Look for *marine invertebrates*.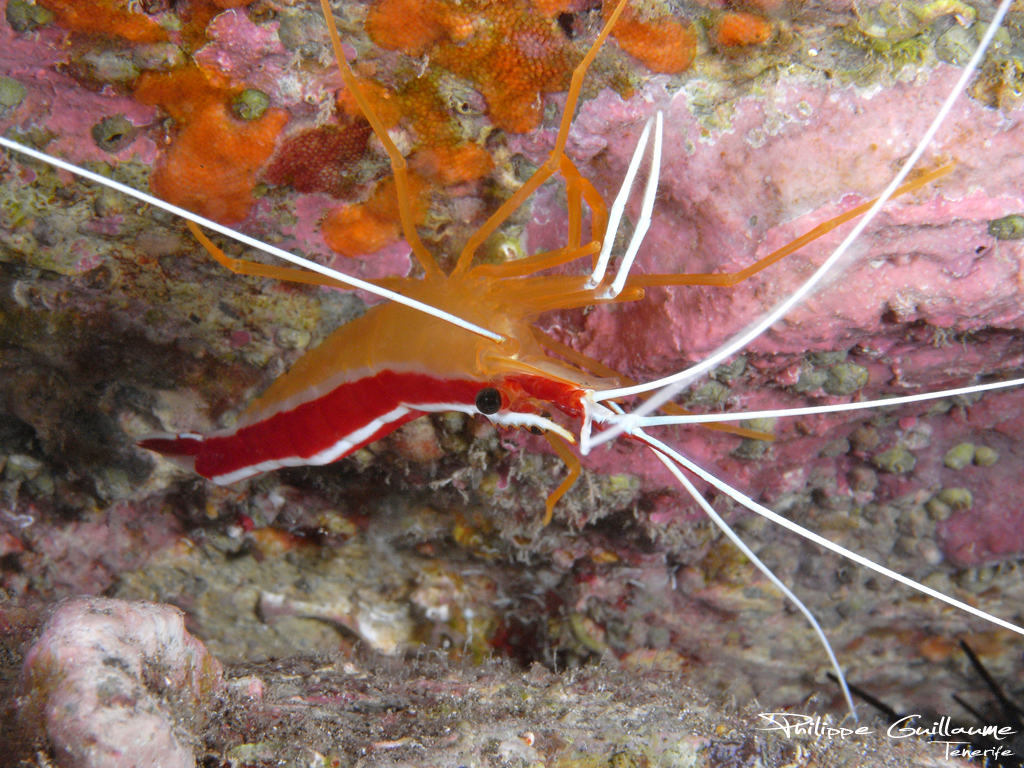
Found: 132, 82, 953, 633.
